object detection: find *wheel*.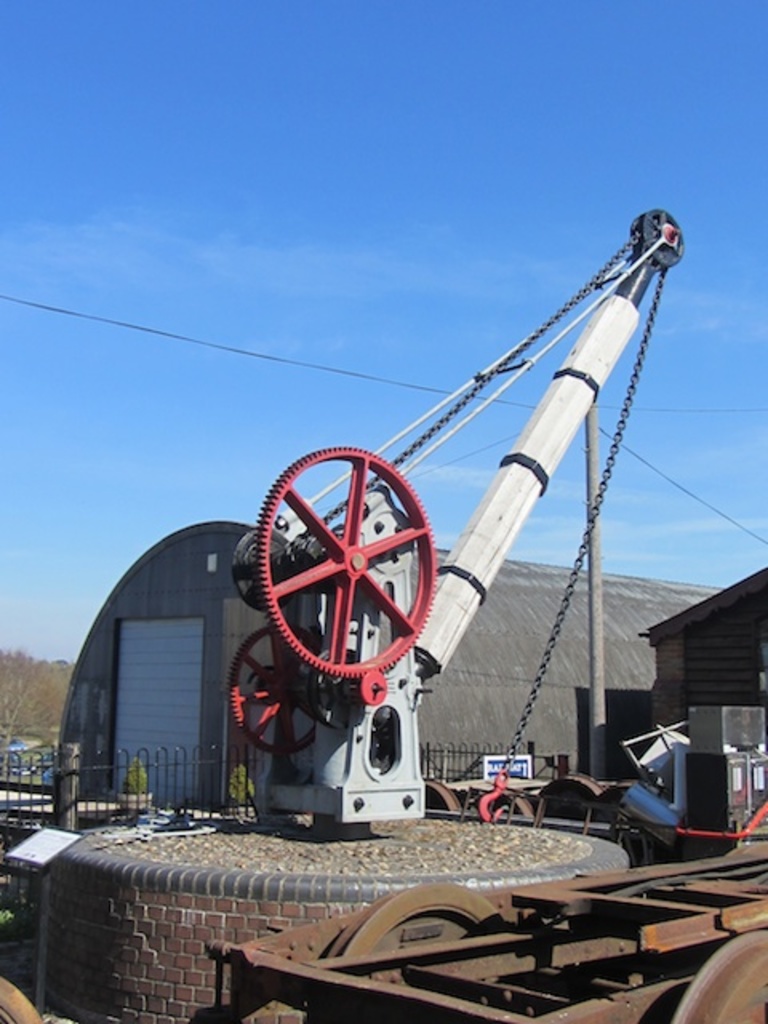
bbox=[426, 778, 453, 816].
